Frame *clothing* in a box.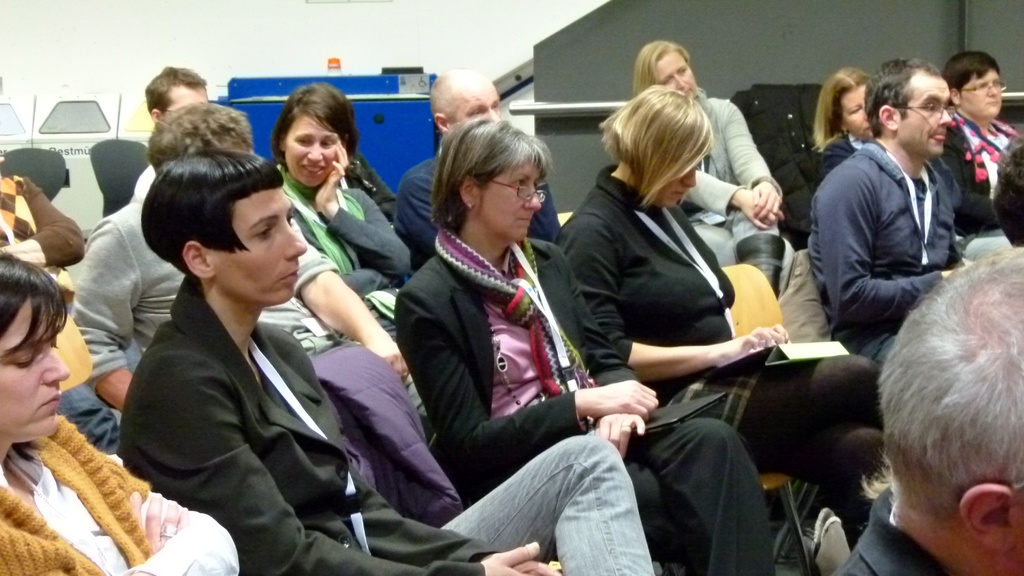
pyautogui.locateOnScreen(68, 191, 348, 393).
